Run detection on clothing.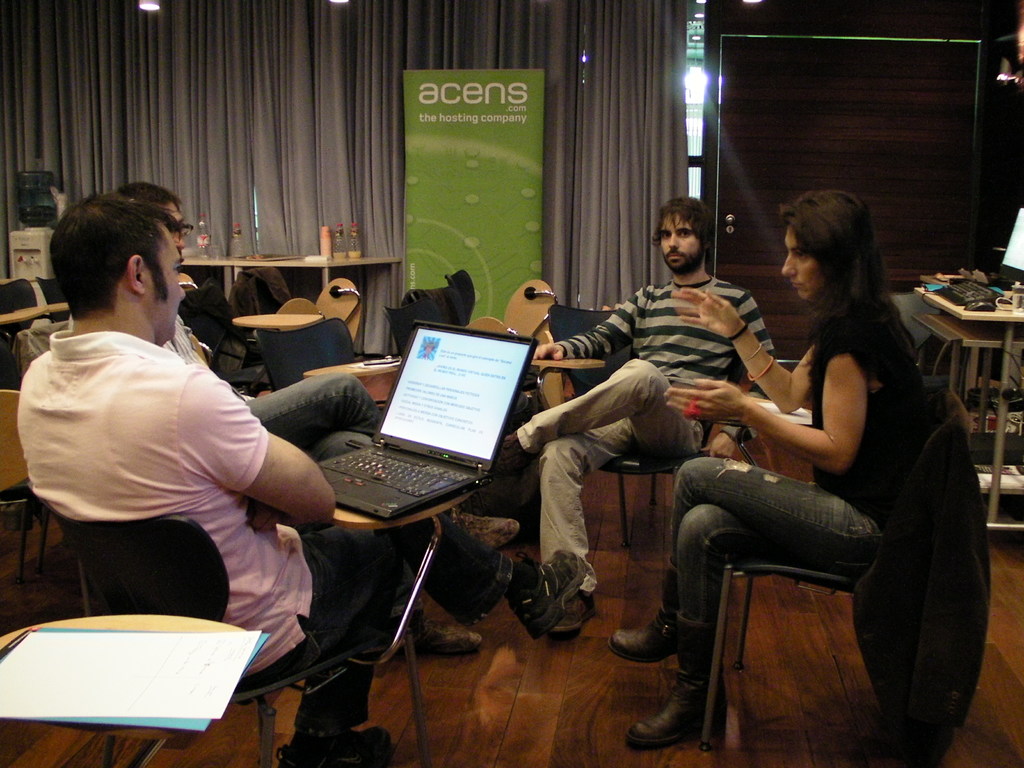
Result: crop(808, 296, 928, 525).
